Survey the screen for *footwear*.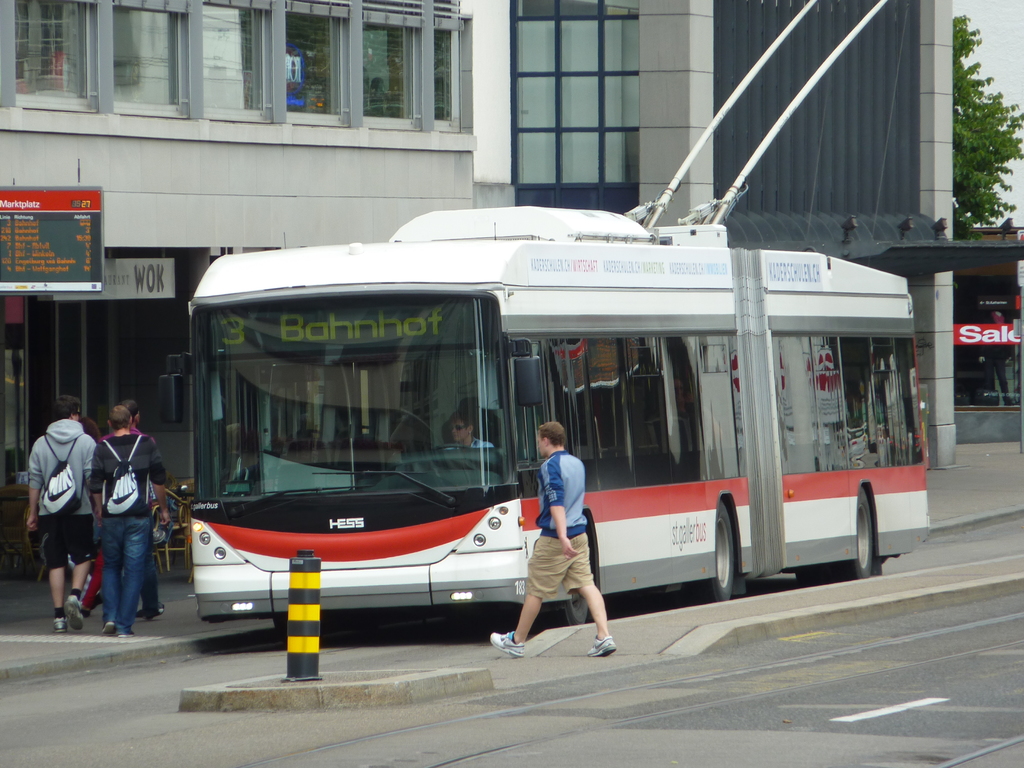
Survey found: bbox=[492, 630, 525, 662].
